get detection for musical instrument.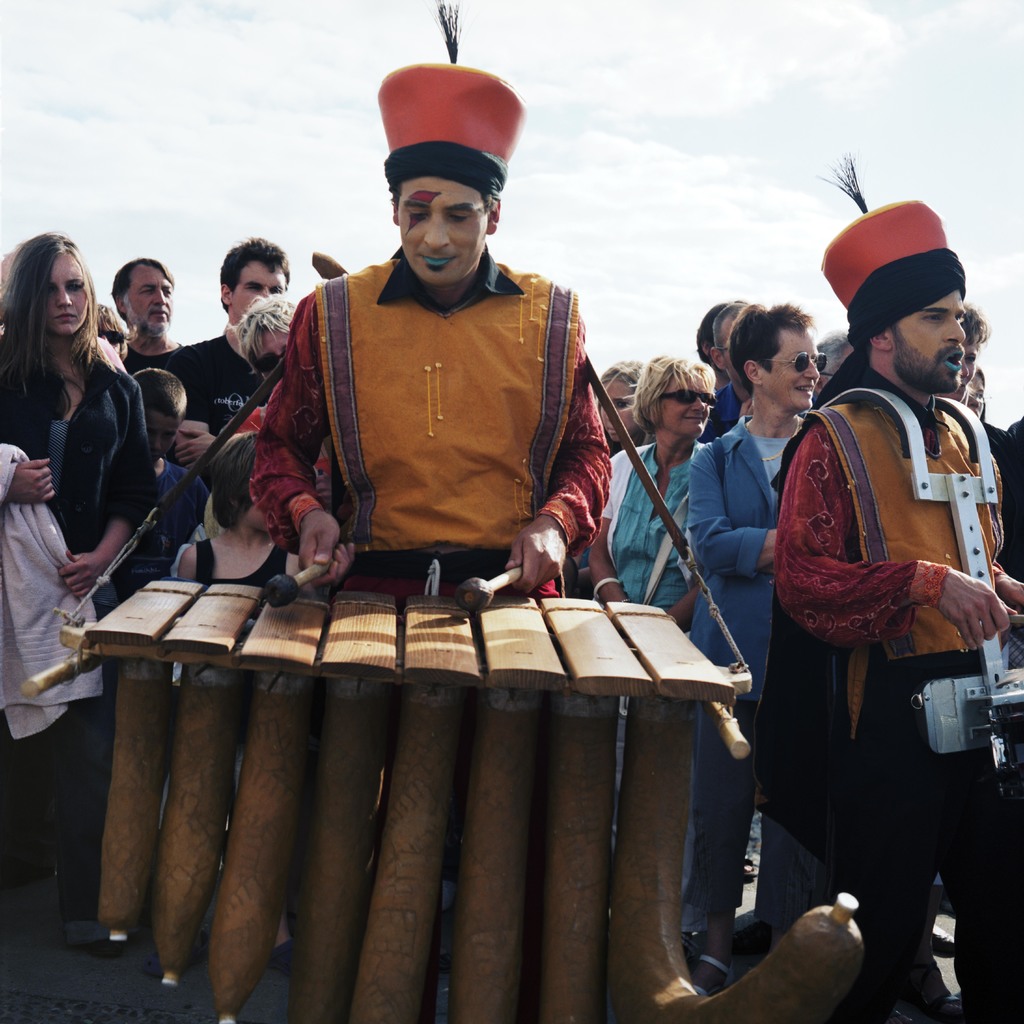
Detection: x1=13, y1=554, x2=870, y2=1023.
